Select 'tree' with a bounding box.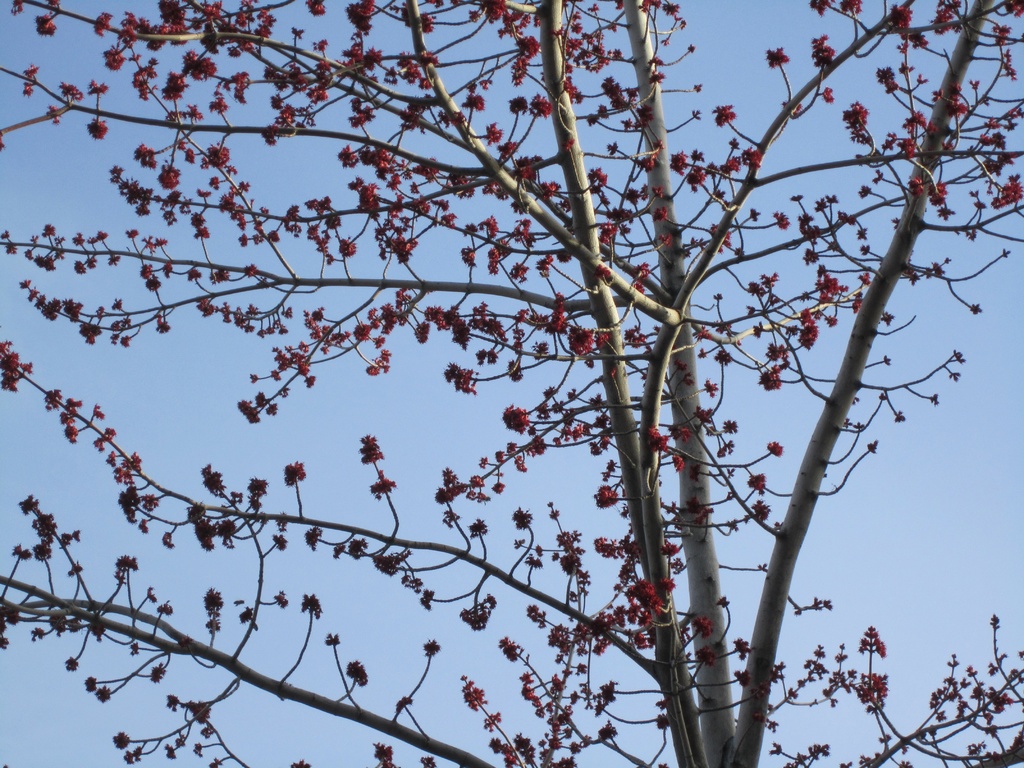
crop(28, 0, 1023, 767).
